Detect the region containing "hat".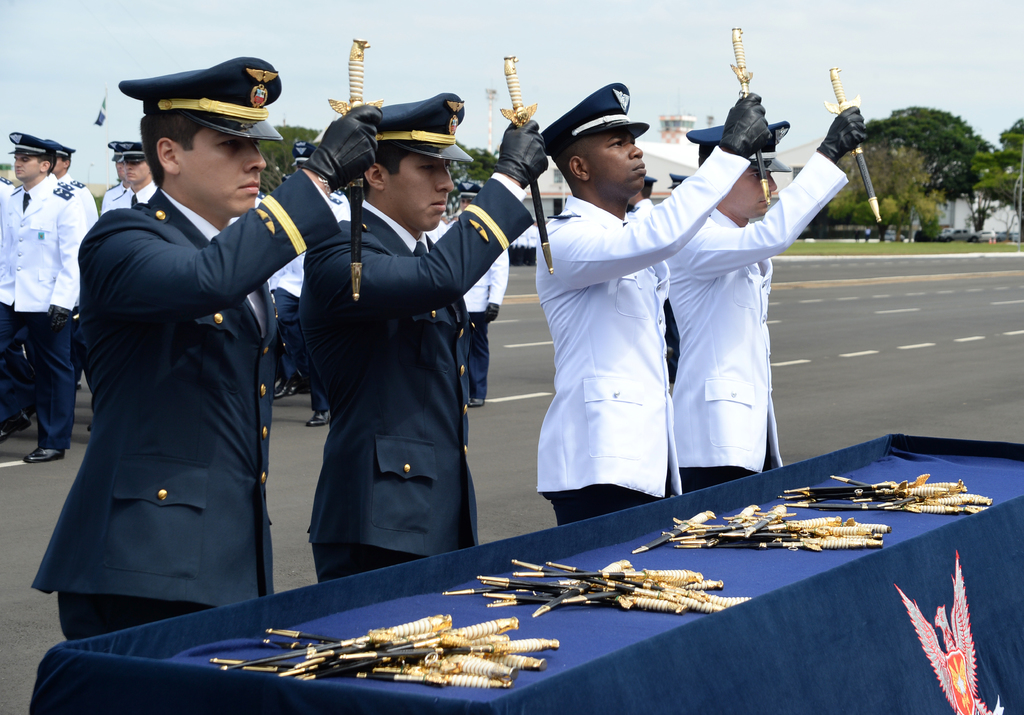
x1=108, y1=138, x2=129, y2=160.
